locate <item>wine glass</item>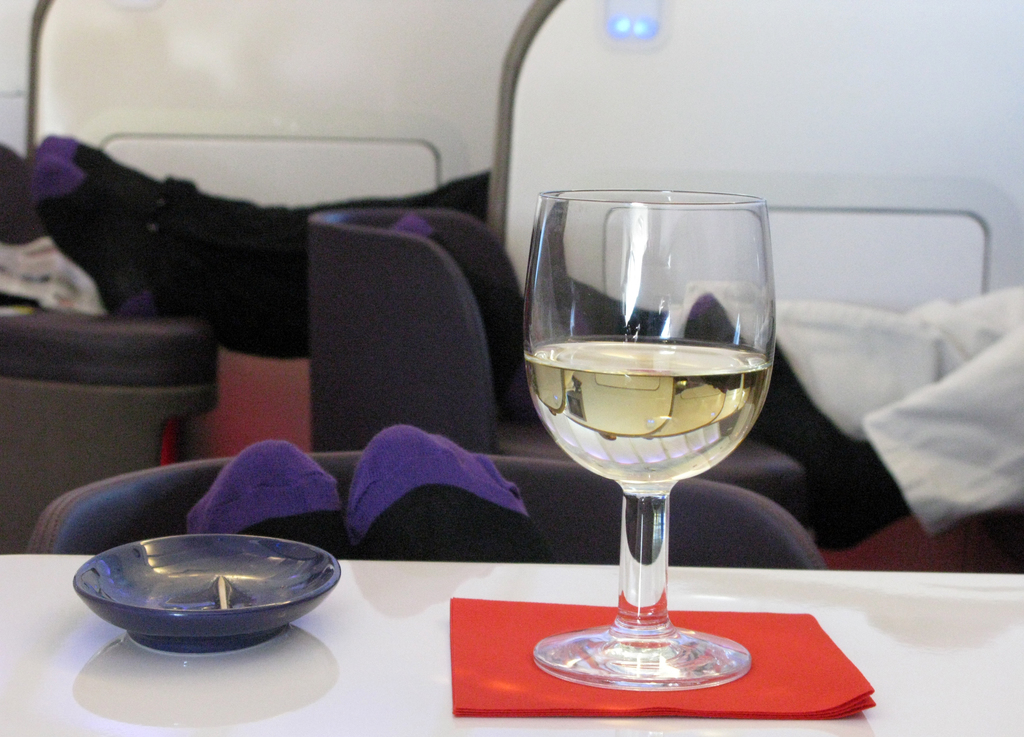
l=521, t=188, r=778, b=694
